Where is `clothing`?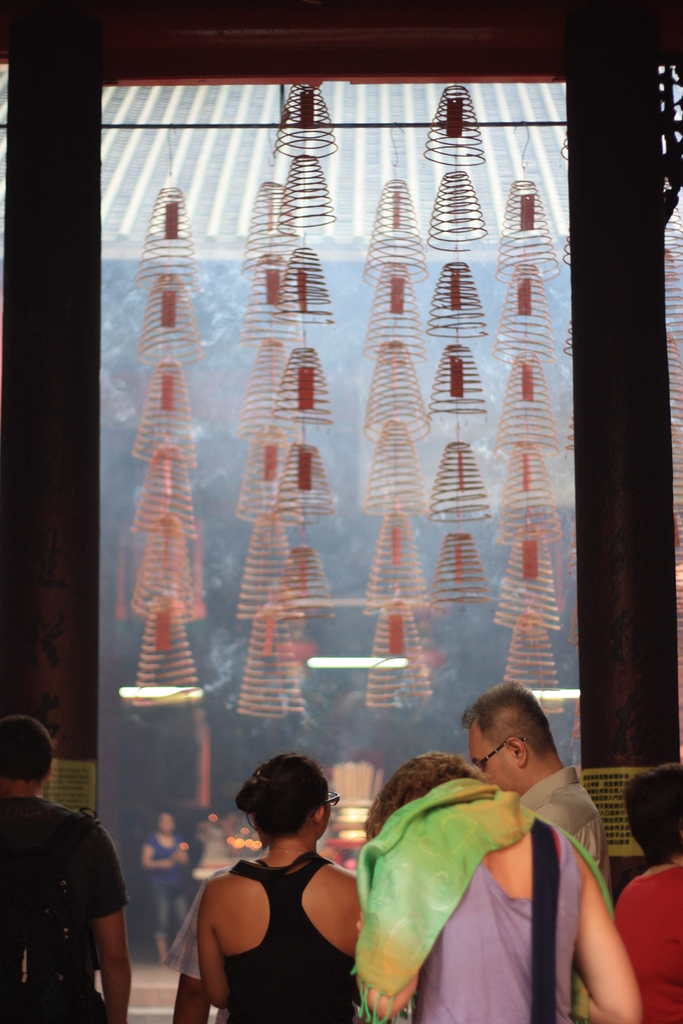
223, 858, 351, 1023.
